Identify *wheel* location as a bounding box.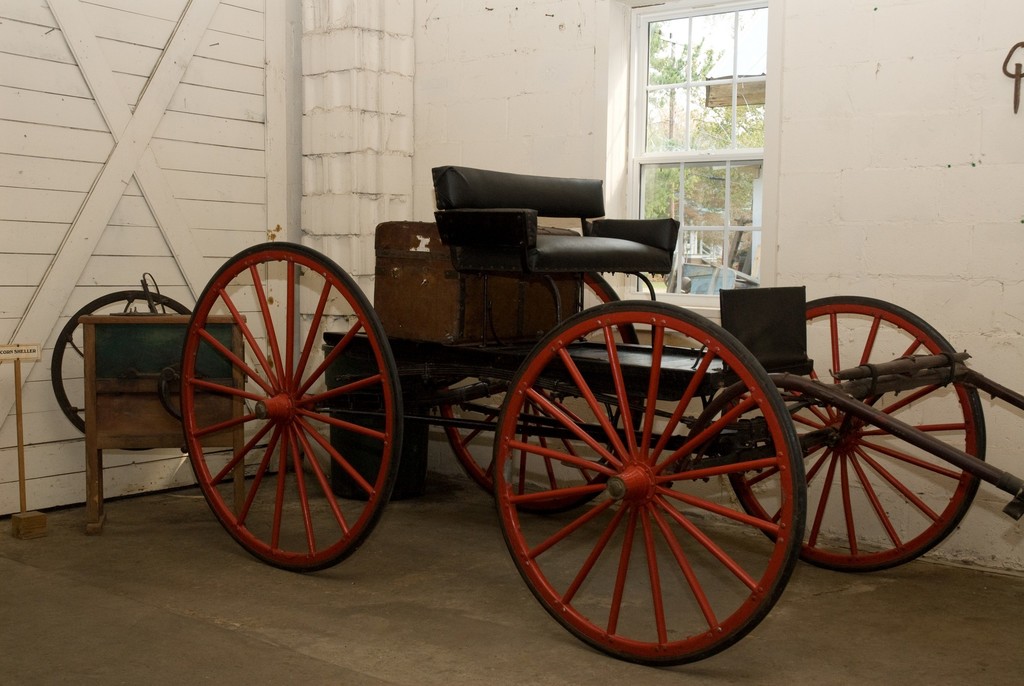
BBox(490, 299, 805, 666).
